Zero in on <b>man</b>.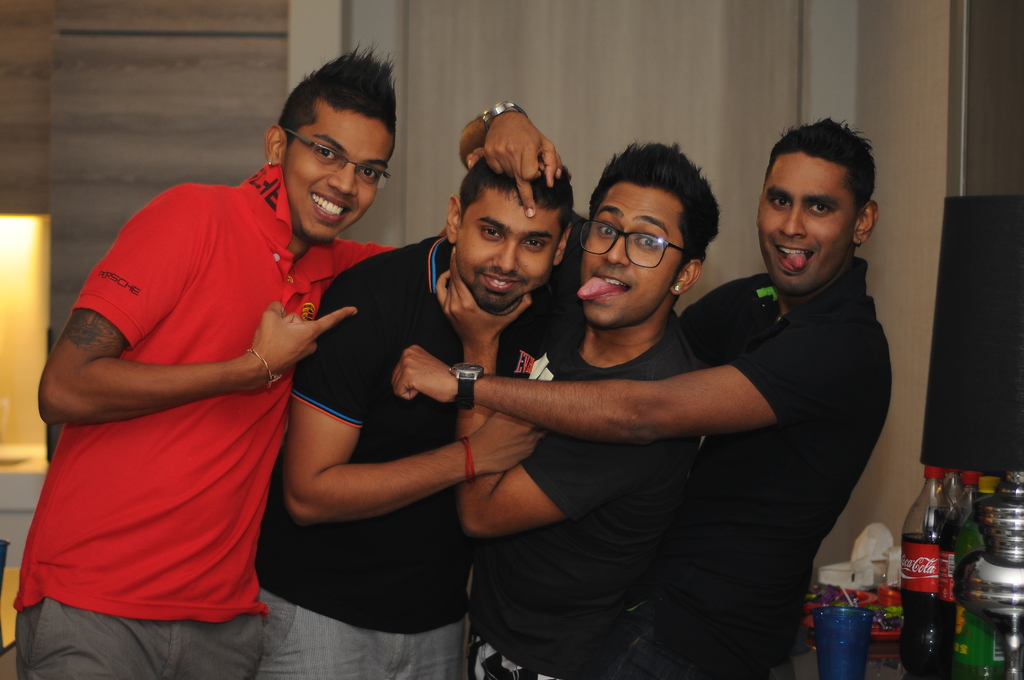
Zeroed in: [257,154,587,679].
